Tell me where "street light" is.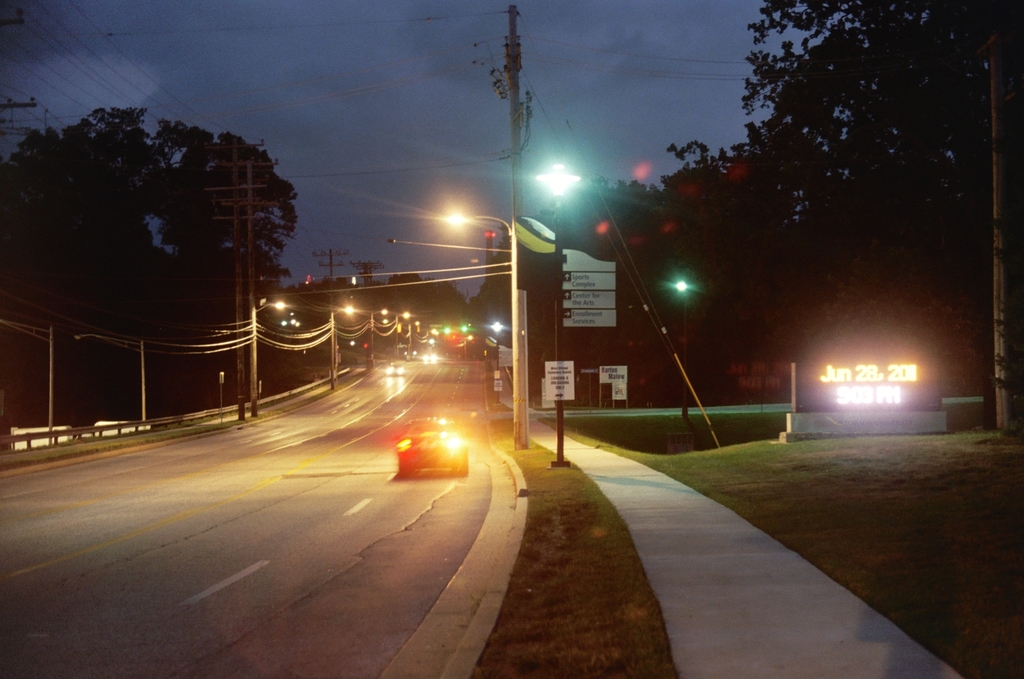
"street light" is at left=364, top=310, right=393, bottom=379.
